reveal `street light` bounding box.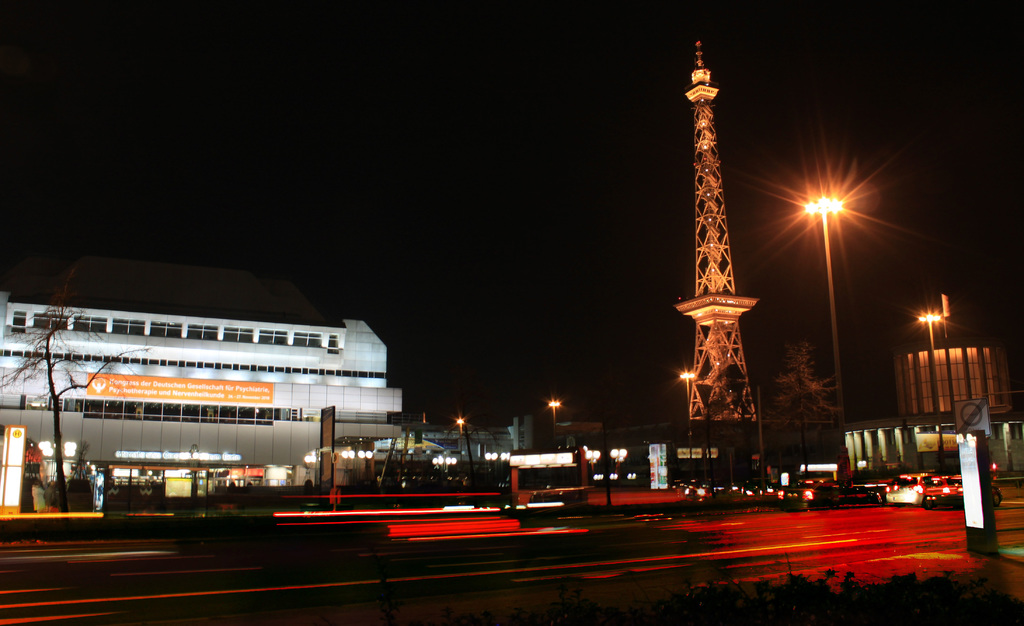
Revealed: select_region(452, 413, 470, 467).
